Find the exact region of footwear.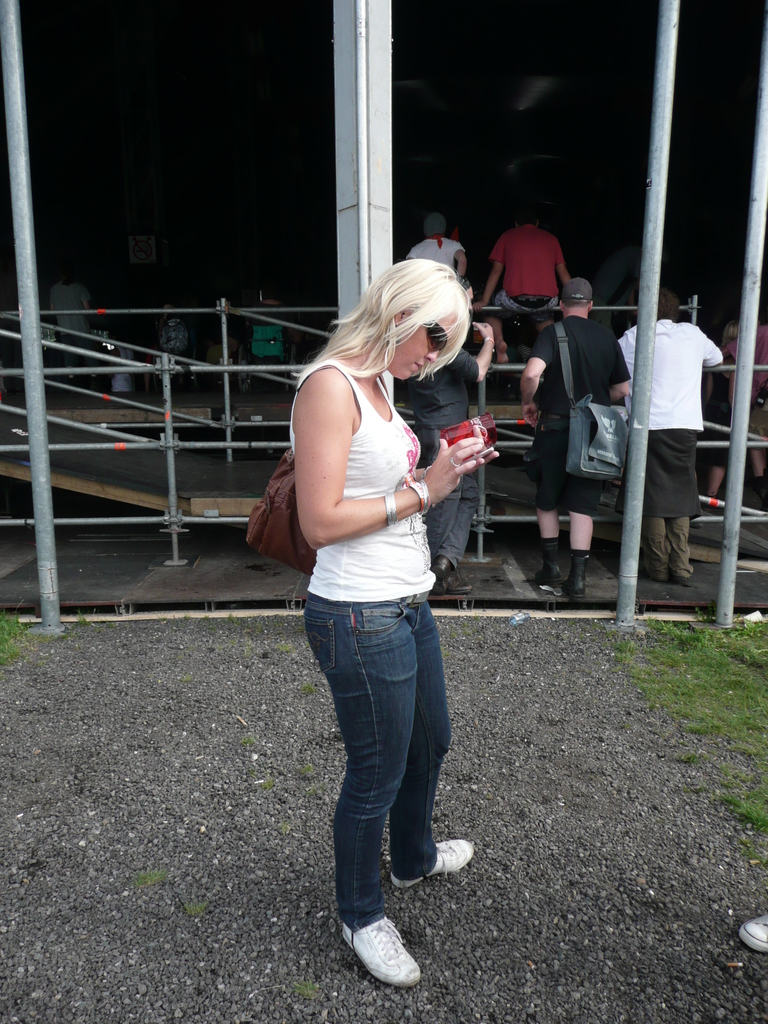
Exact region: {"x1": 387, "y1": 838, "x2": 476, "y2": 893}.
